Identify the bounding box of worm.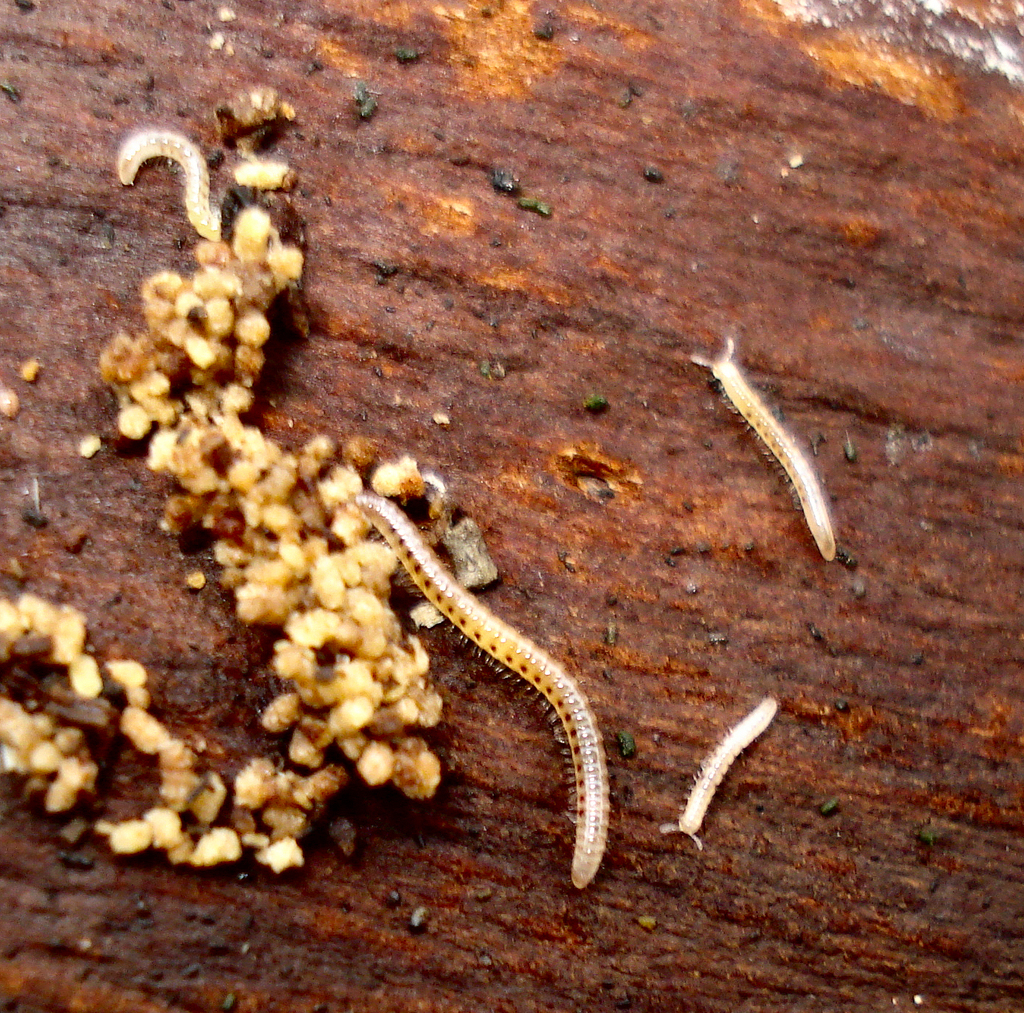
[left=686, top=329, right=837, bottom=564].
